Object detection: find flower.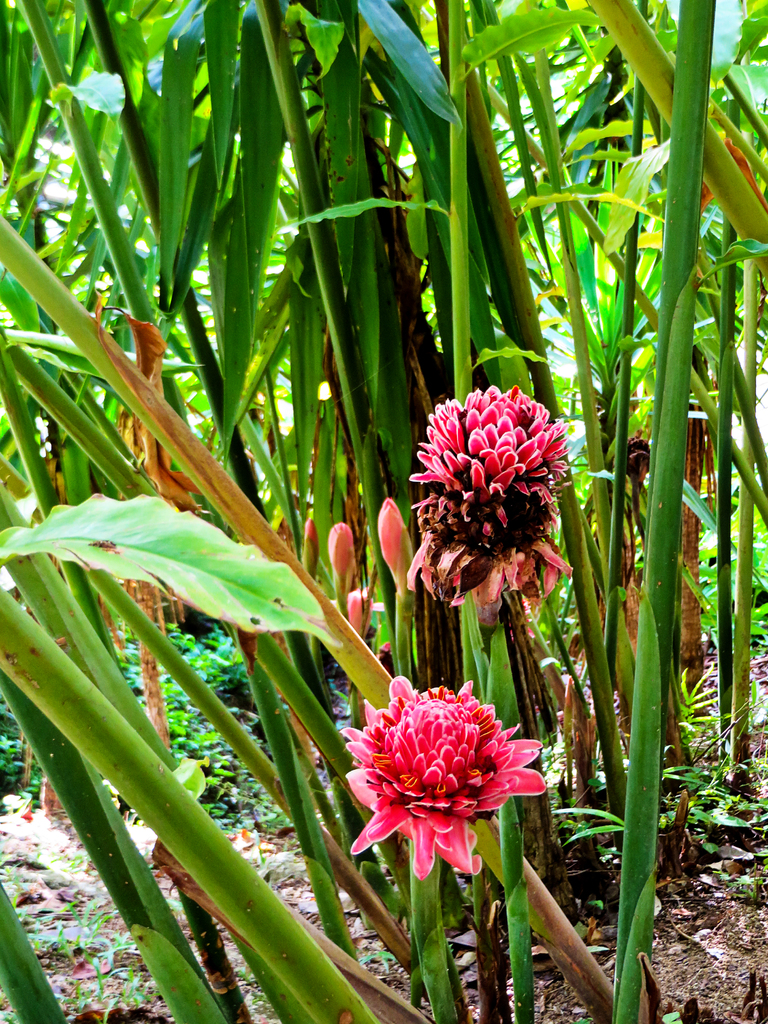
crop(510, 599, 536, 644).
